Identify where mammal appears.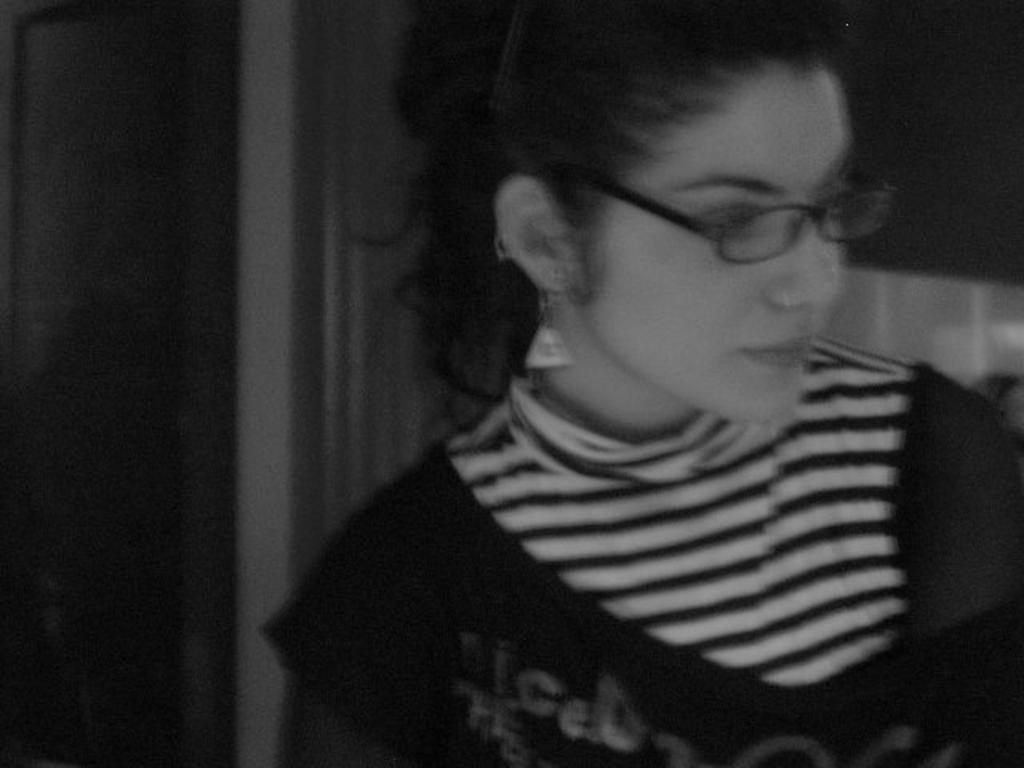
Appears at (left=155, top=56, right=1023, bottom=767).
